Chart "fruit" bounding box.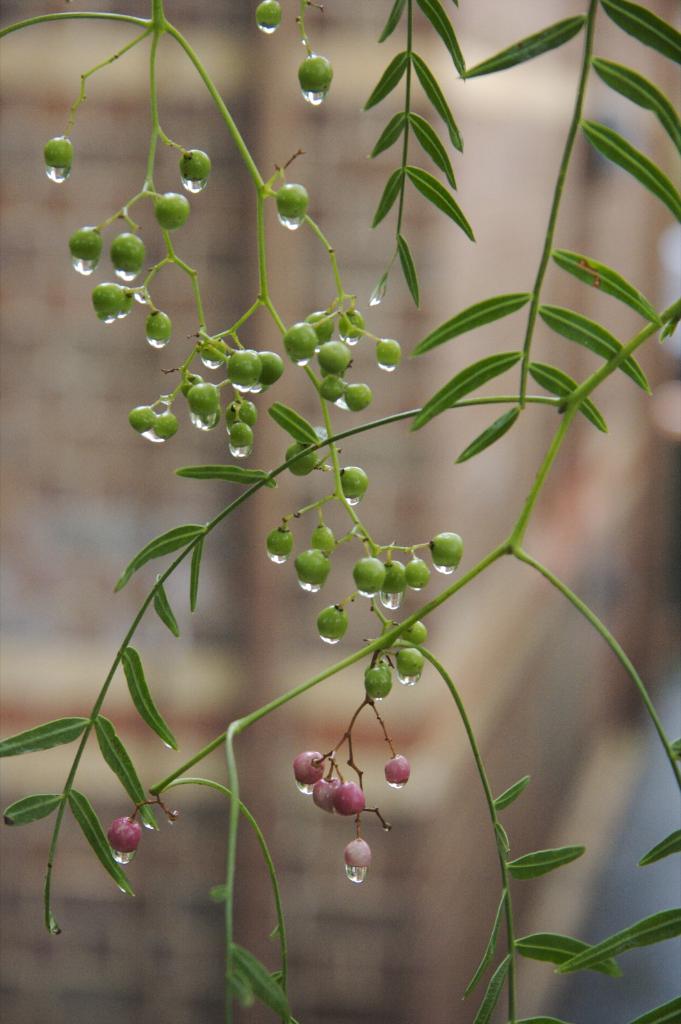
Charted: <box>383,562,402,590</box>.
